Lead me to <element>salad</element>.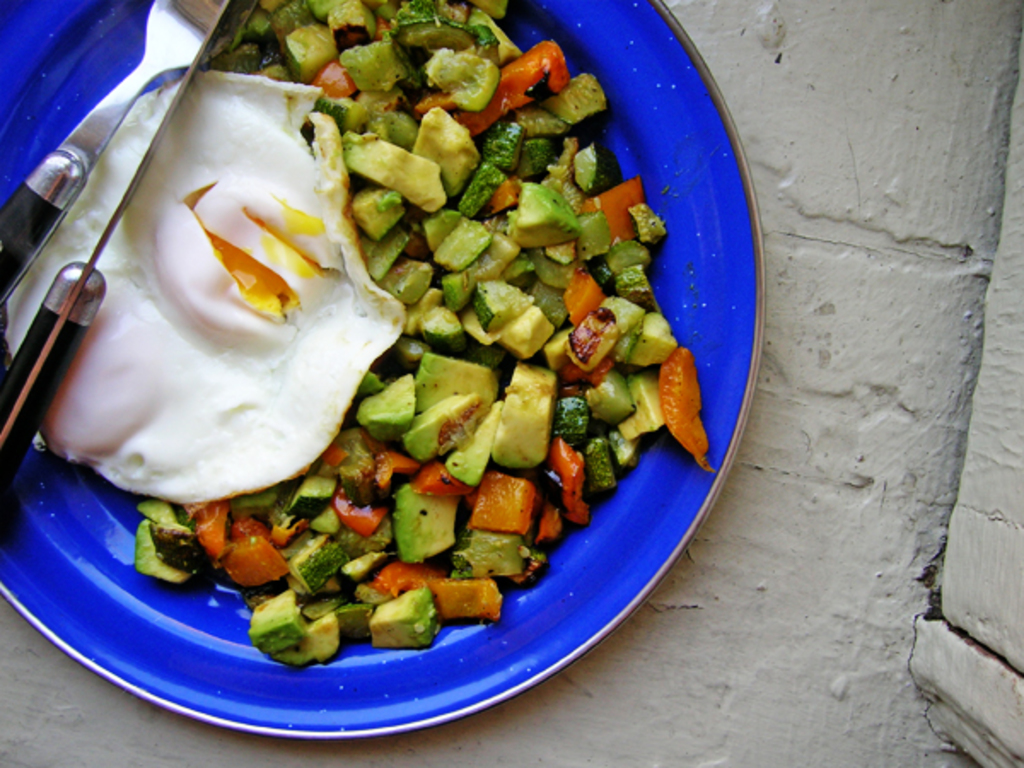
Lead to (left=75, top=9, right=737, bottom=678).
